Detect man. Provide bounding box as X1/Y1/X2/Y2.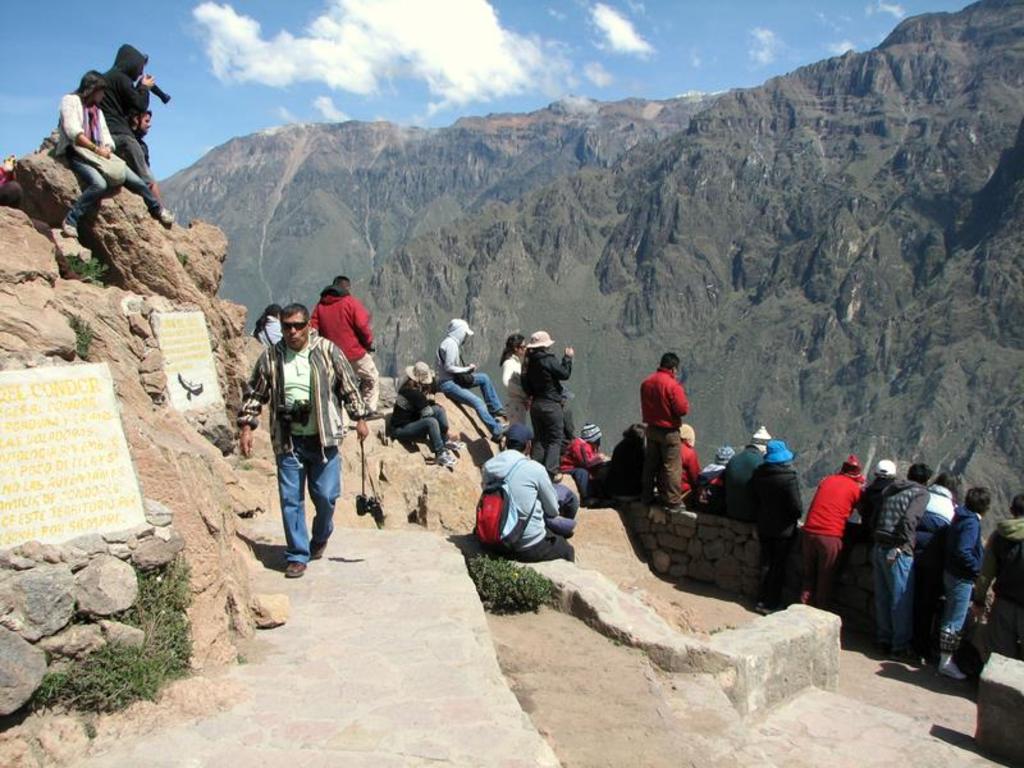
751/433/804/612.
